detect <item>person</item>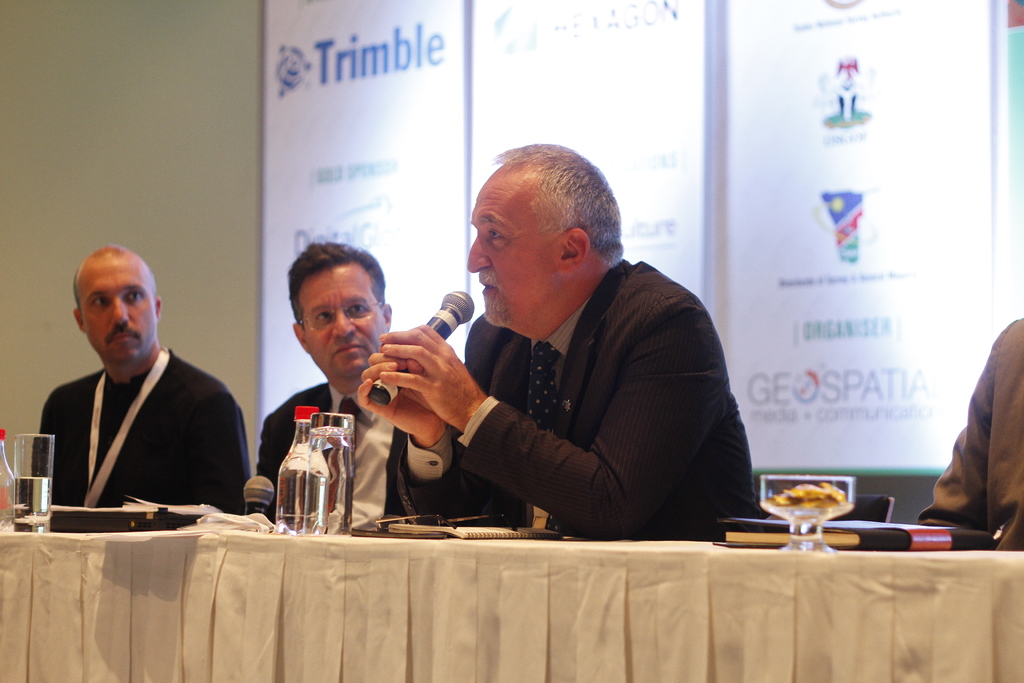
detection(354, 143, 753, 539)
